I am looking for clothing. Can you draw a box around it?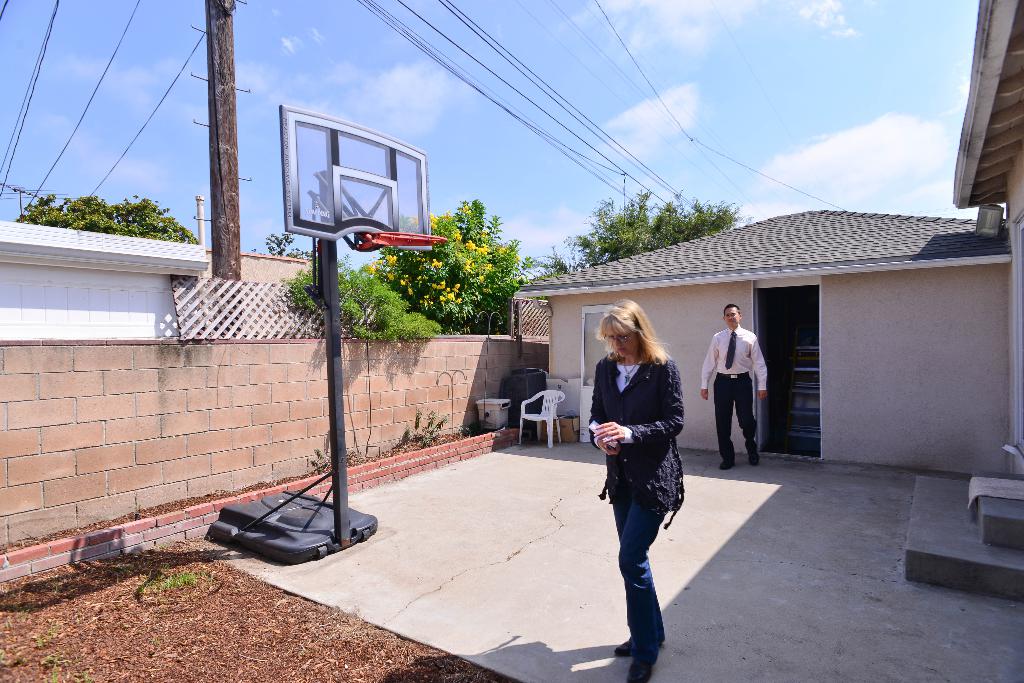
Sure, the bounding box is bbox=[566, 306, 685, 527].
